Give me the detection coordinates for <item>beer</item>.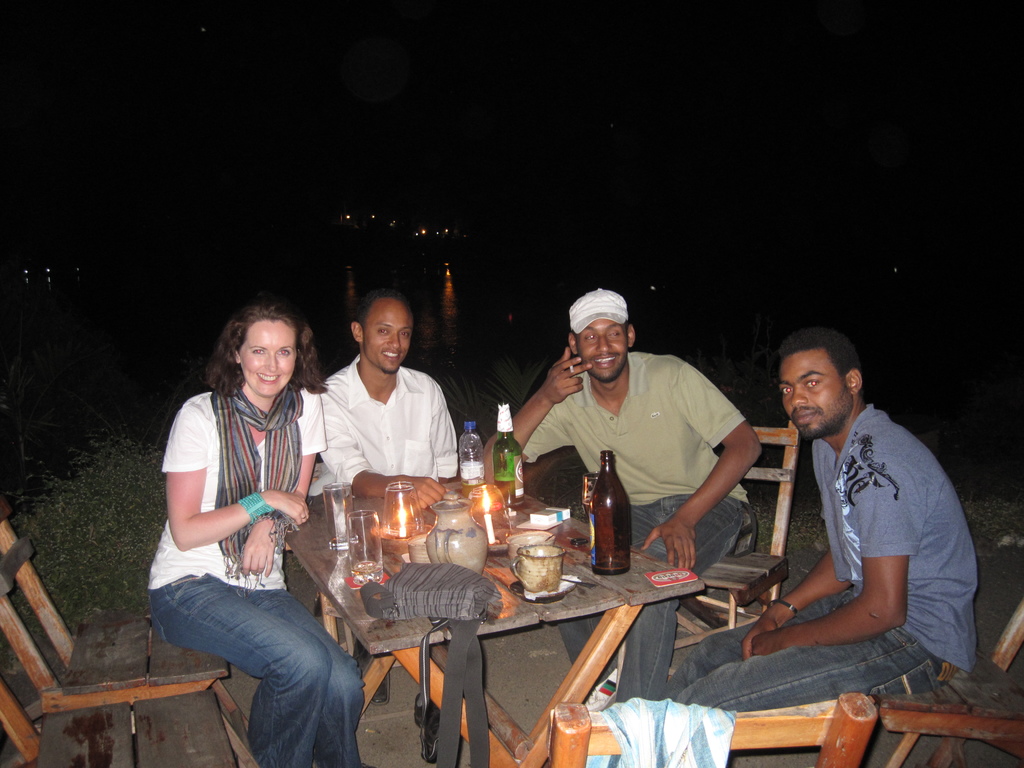
box(493, 402, 530, 505).
